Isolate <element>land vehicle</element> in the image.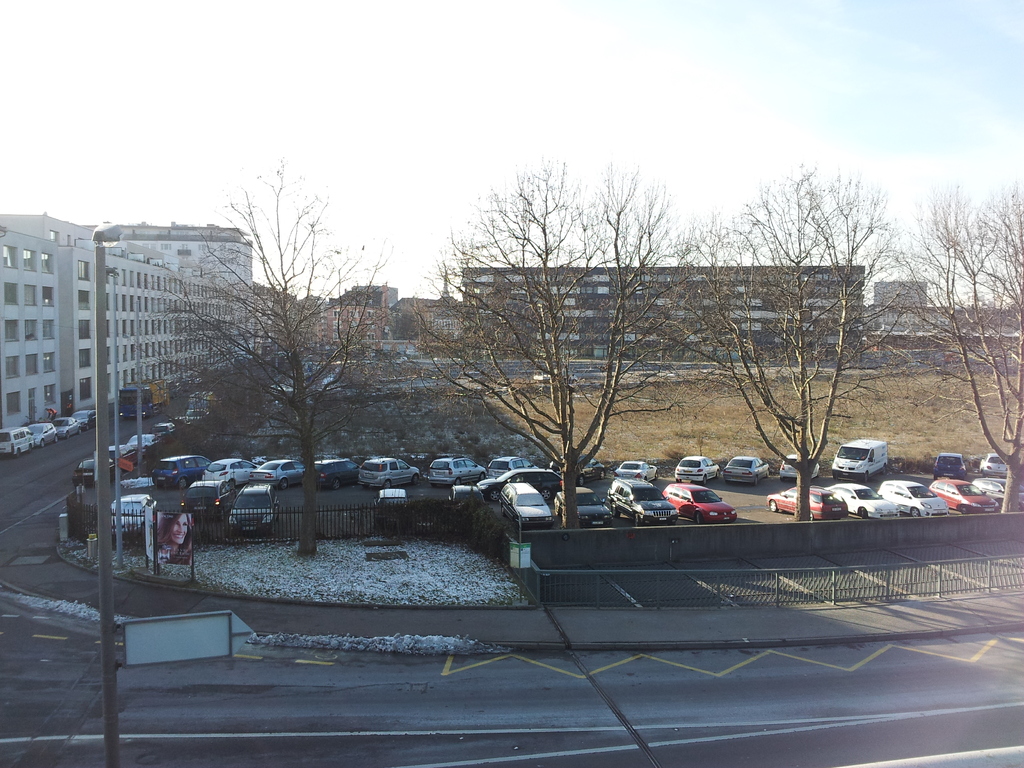
Isolated region: bbox(118, 376, 166, 421).
